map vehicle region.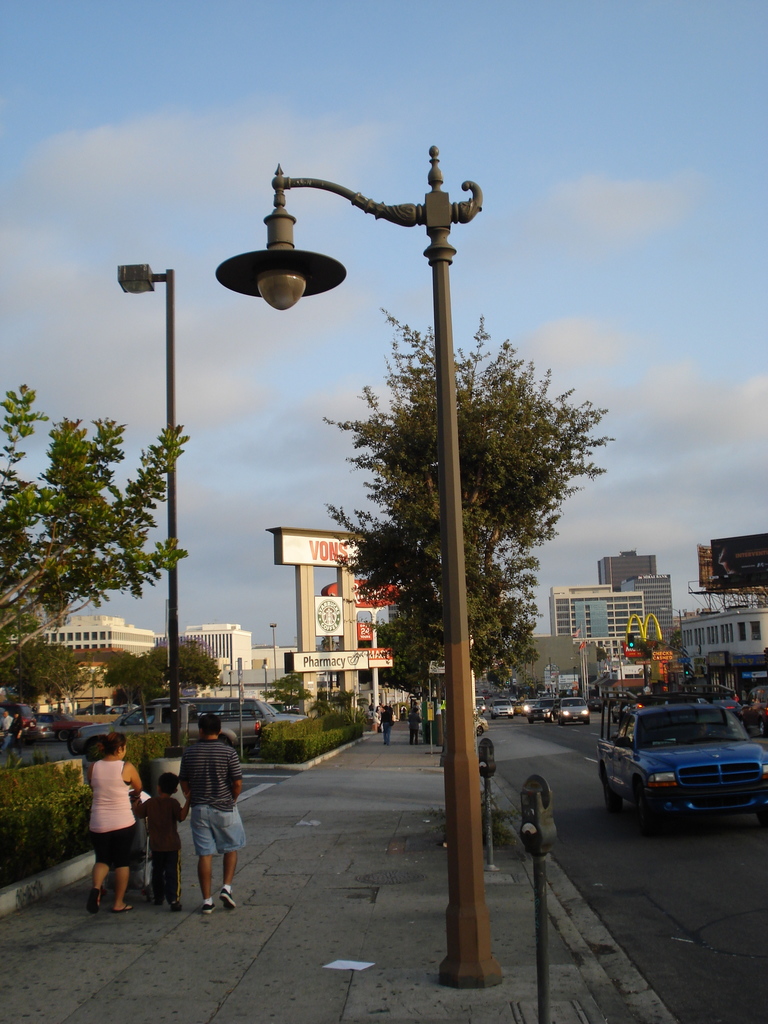
Mapped to <bbox>527, 697, 553, 728</bbox>.
